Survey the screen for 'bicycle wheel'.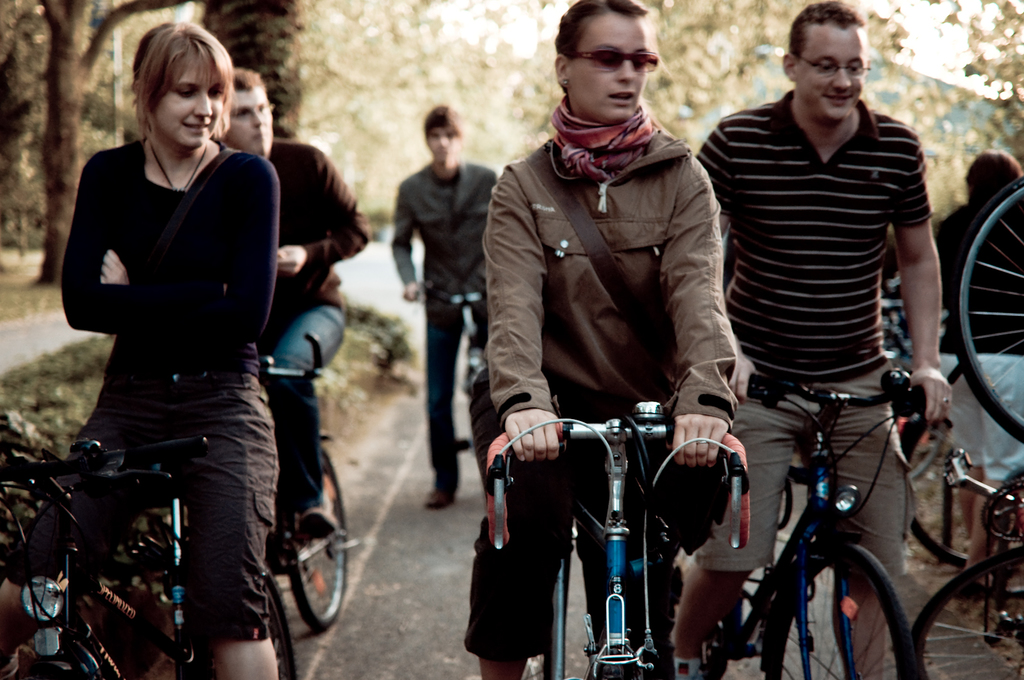
Survey found: detection(525, 656, 547, 679).
